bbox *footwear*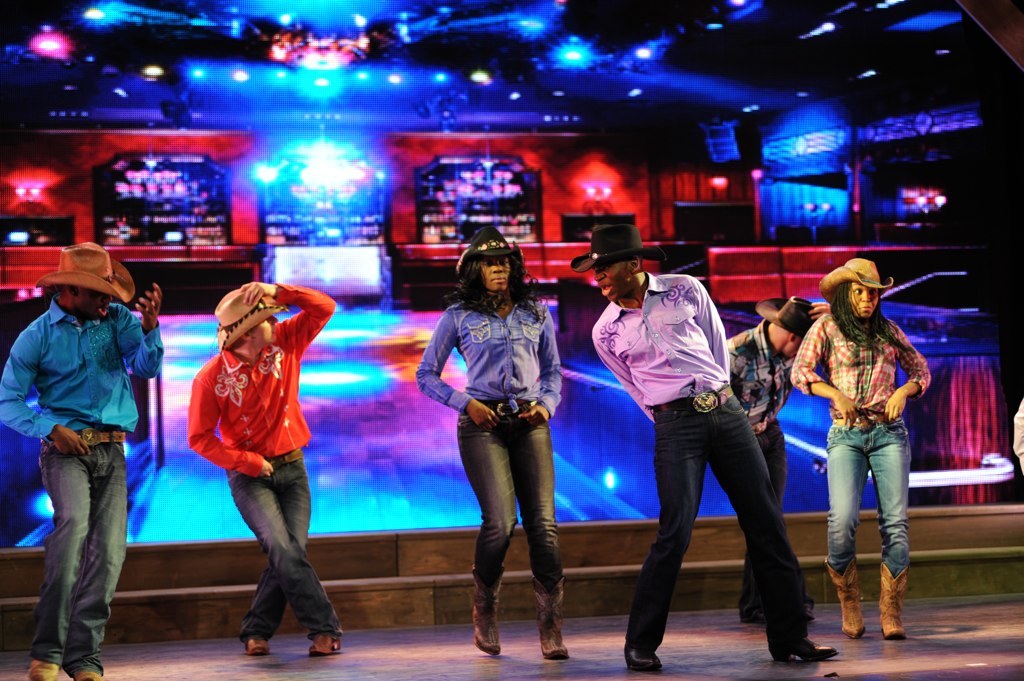
(25,658,62,680)
